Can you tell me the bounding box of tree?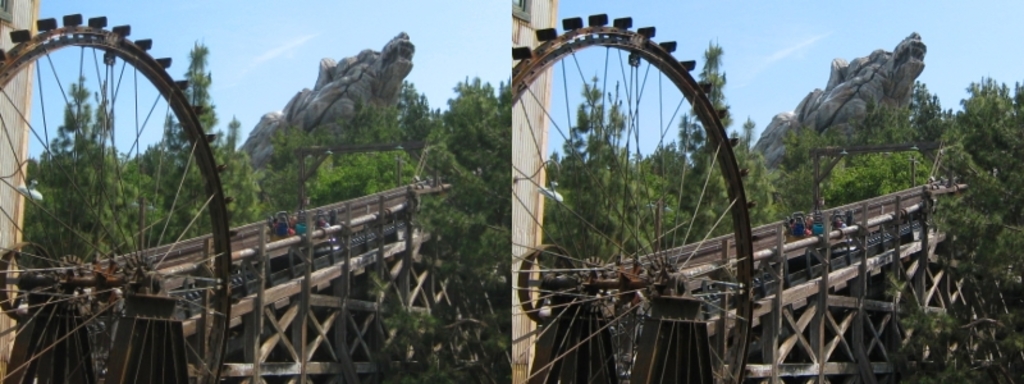
[left=941, top=60, right=1023, bottom=257].
